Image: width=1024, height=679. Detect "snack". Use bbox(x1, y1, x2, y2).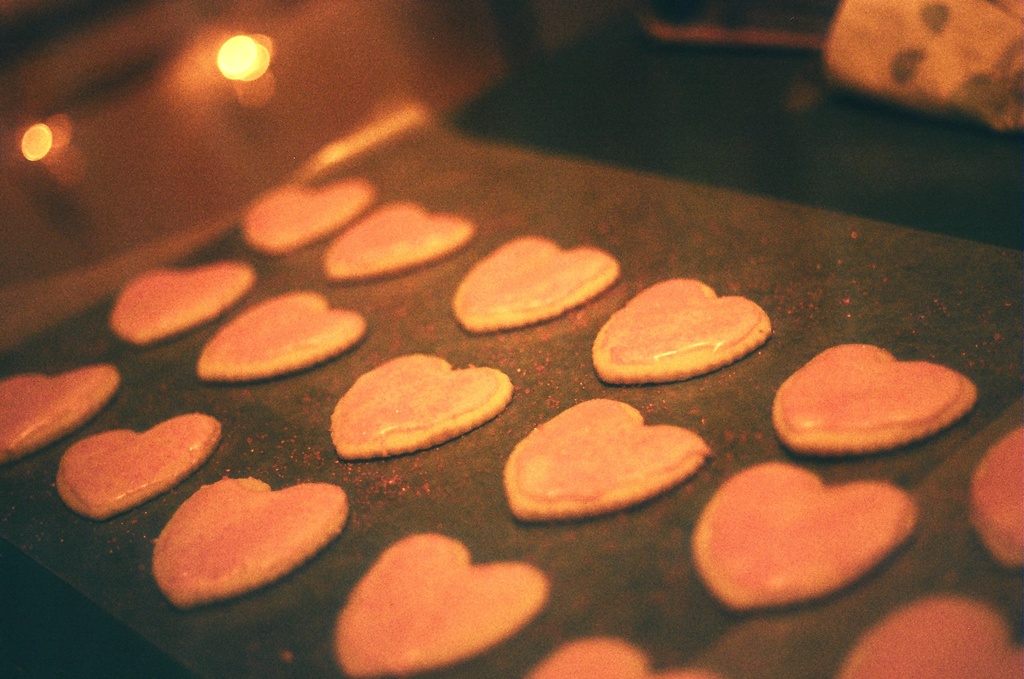
bbox(834, 596, 1023, 678).
